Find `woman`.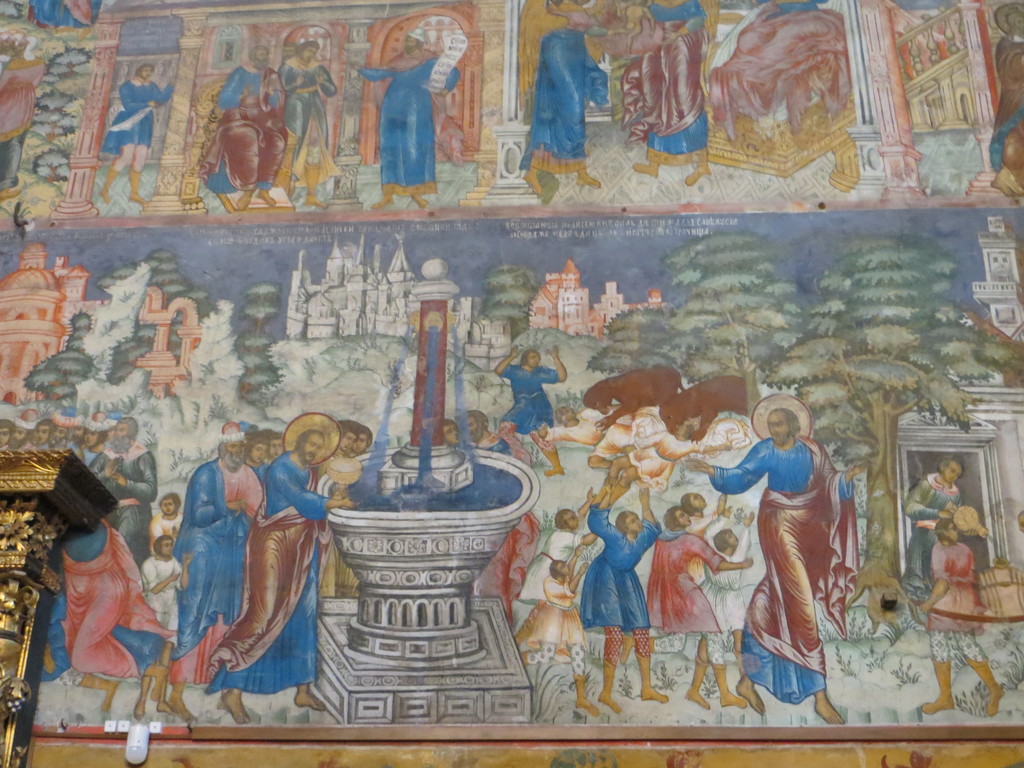
<bbox>520, 0, 629, 196</bbox>.
